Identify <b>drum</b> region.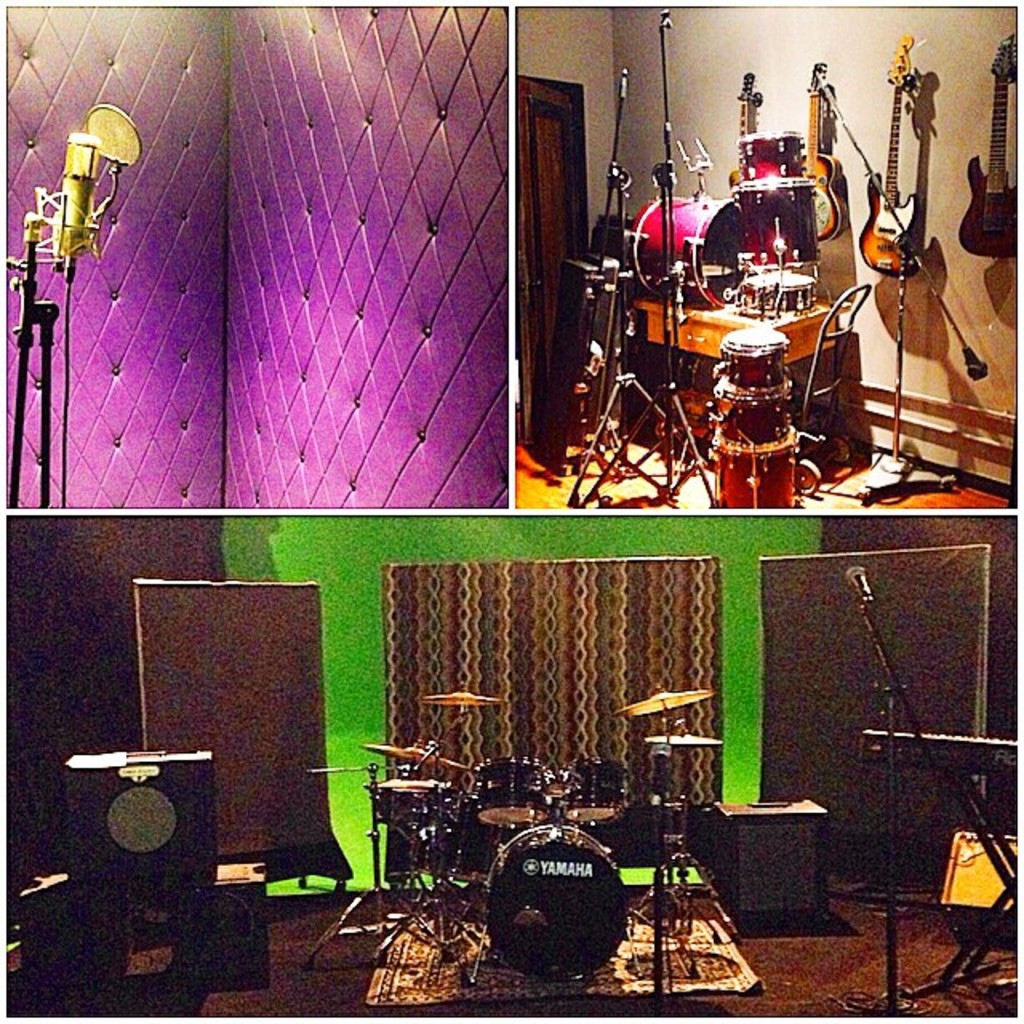
Region: detection(381, 786, 427, 882).
